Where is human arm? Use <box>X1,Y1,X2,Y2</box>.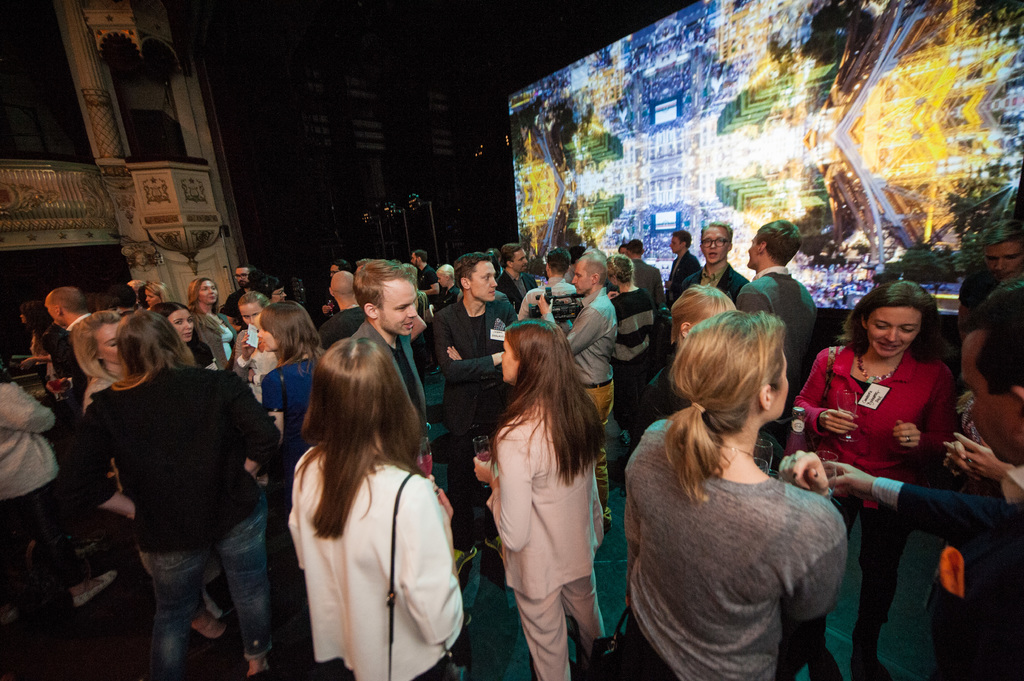
<box>317,298,336,312</box>.
